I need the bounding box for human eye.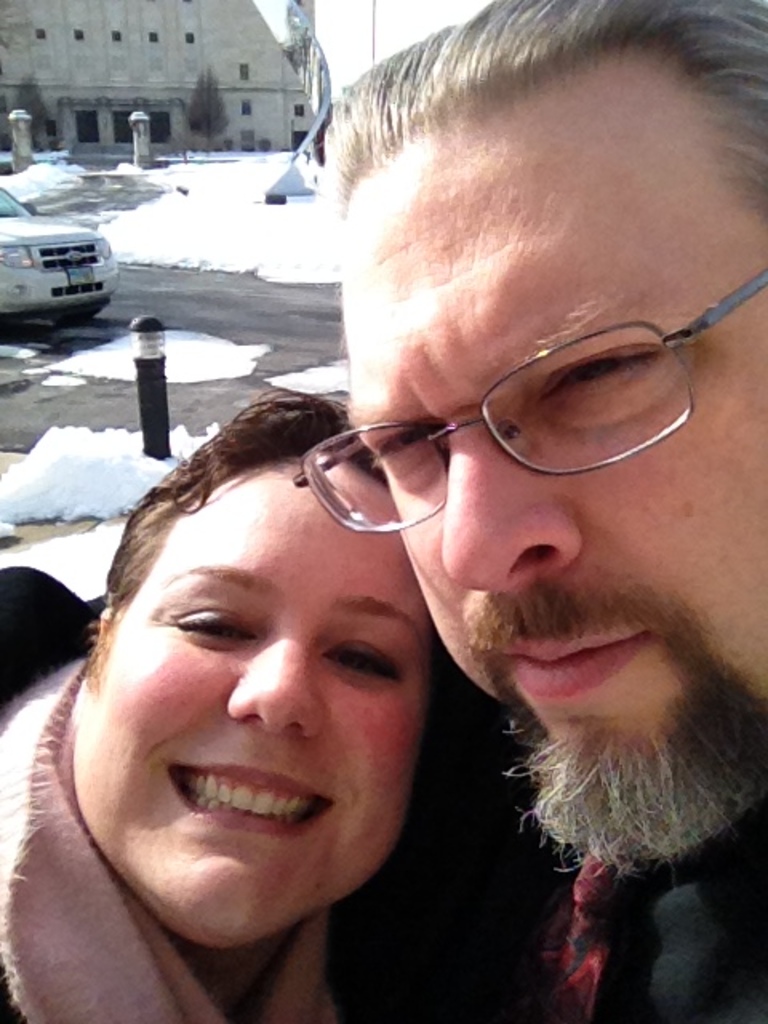
Here it is: {"left": 531, "top": 344, "right": 664, "bottom": 403}.
